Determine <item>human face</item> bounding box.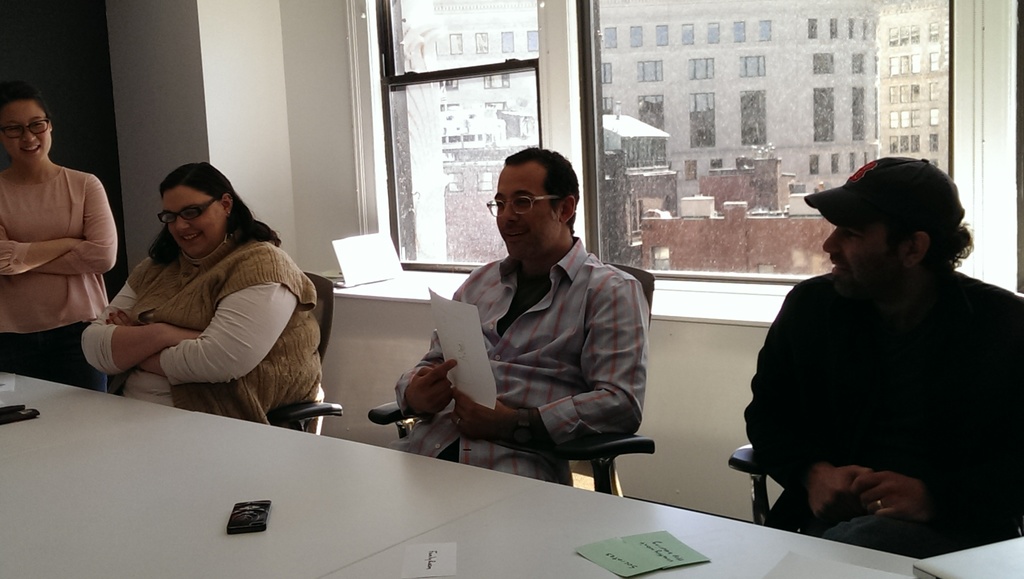
Determined: <bbox>5, 100, 60, 163</bbox>.
